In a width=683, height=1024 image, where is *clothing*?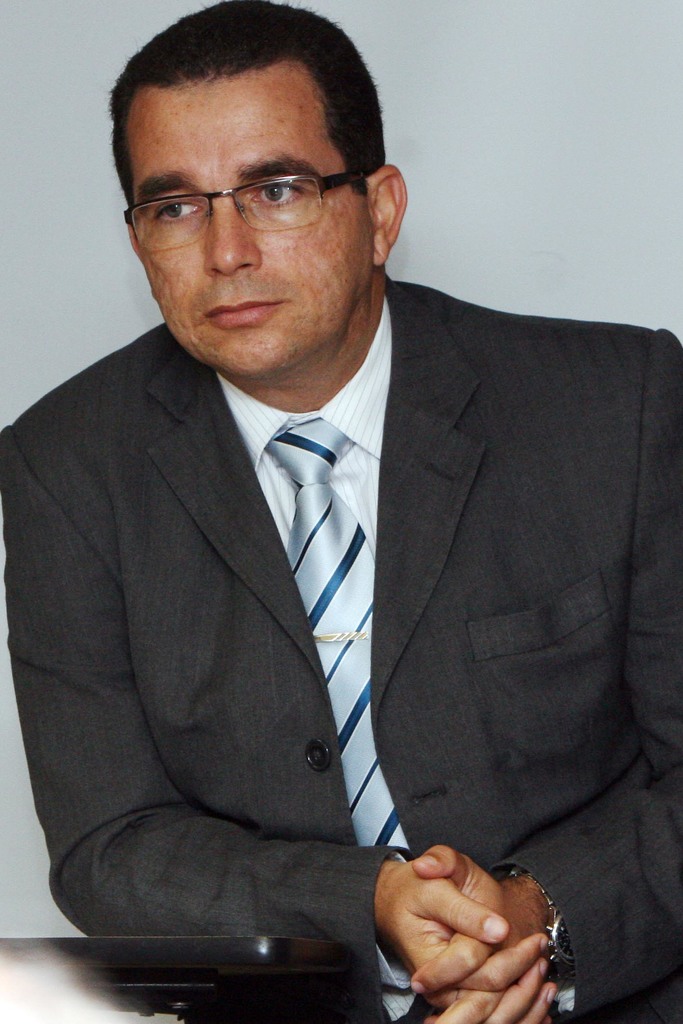
x1=0 y1=273 x2=682 y2=1023.
